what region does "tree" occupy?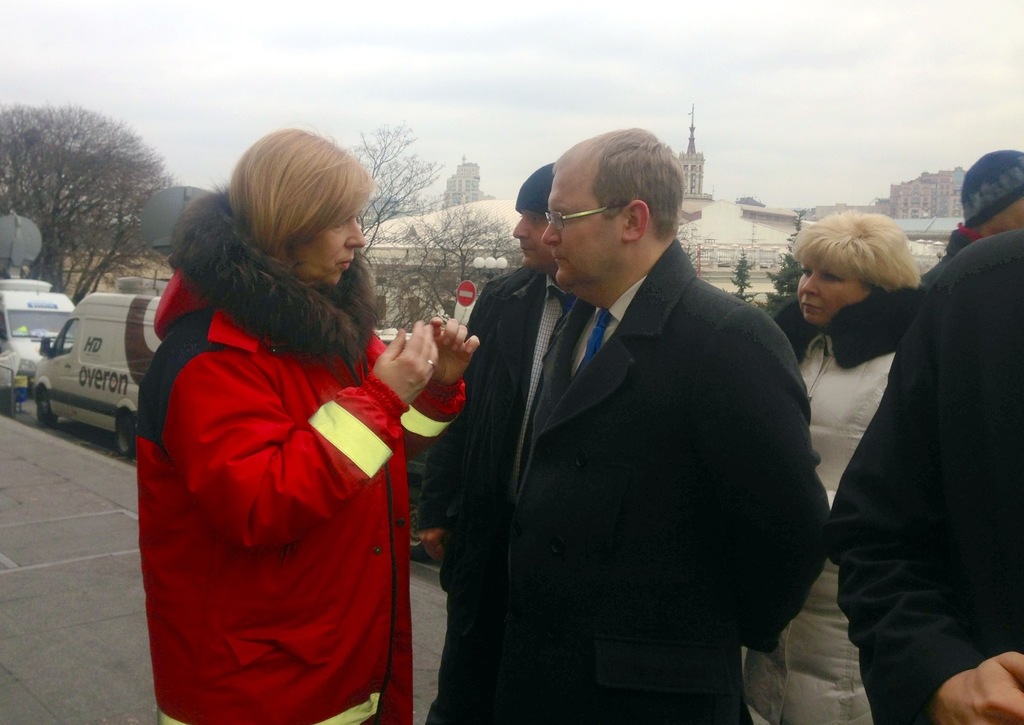
[763,202,808,293].
